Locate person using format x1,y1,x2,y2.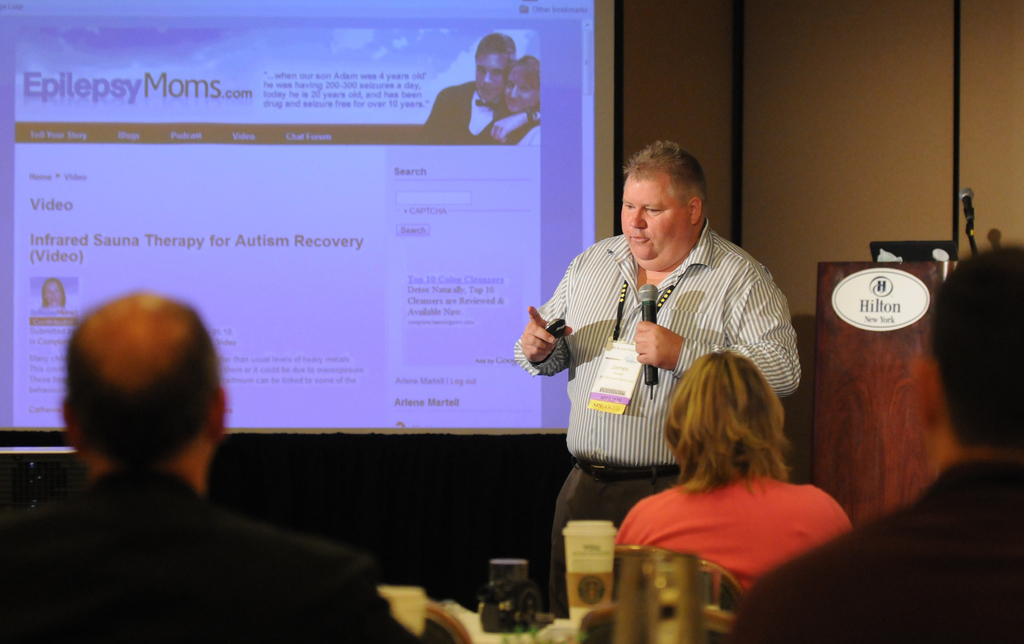
515,133,803,616.
